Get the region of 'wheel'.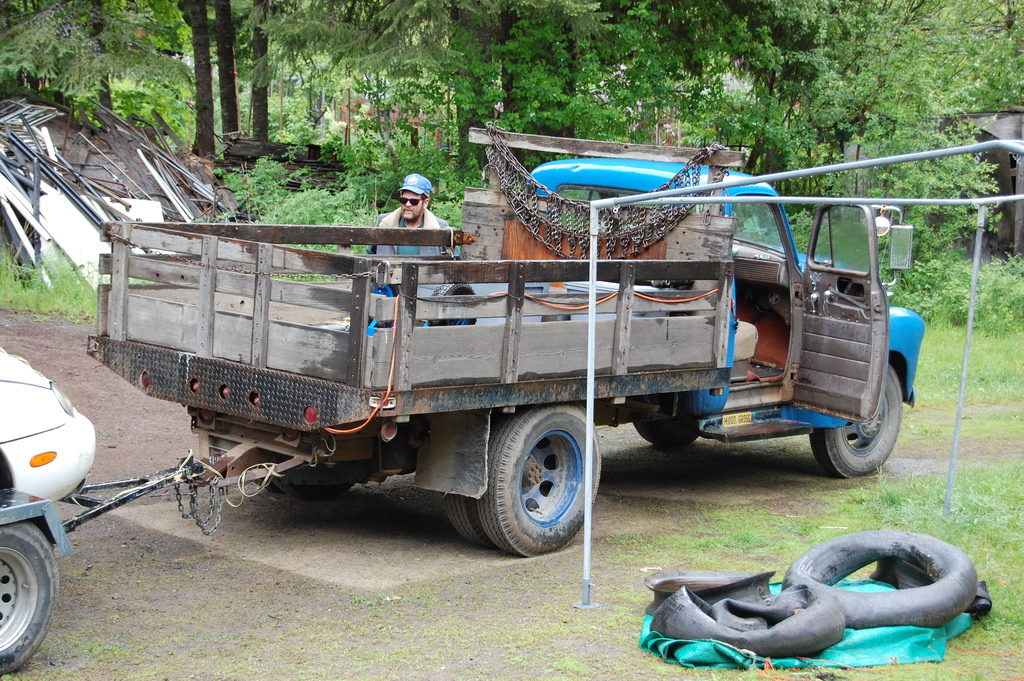
276,480,351,501.
